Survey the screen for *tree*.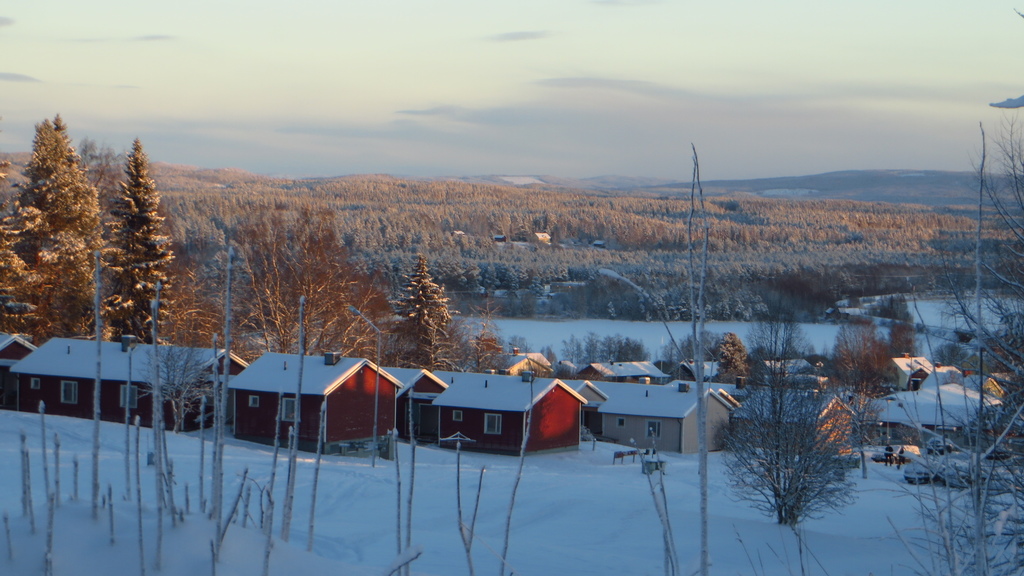
Survey found: 889/120/1023/575.
